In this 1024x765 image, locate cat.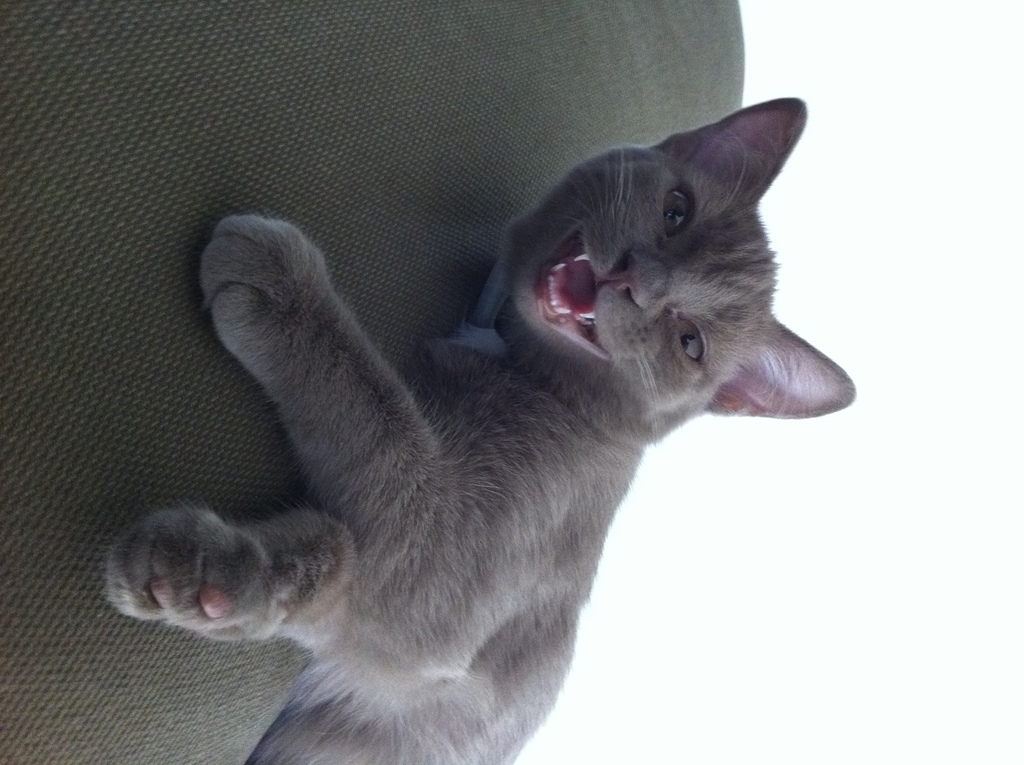
Bounding box: 101,94,856,764.
